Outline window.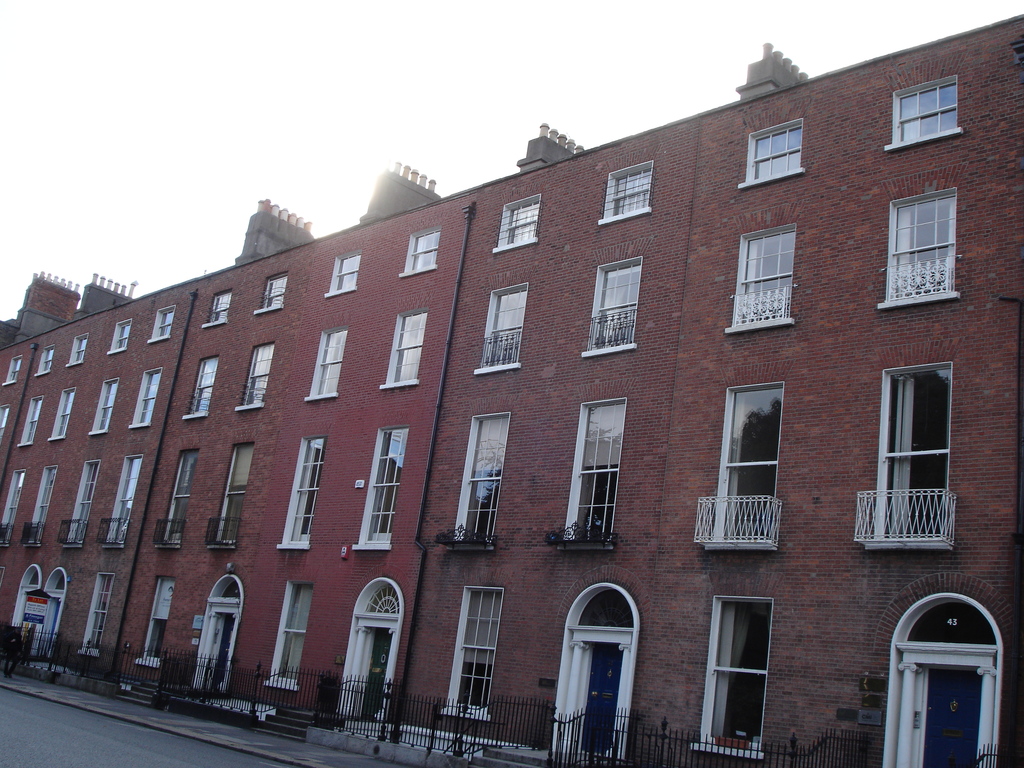
Outline: bbox=(67, 328, 91, 364).
